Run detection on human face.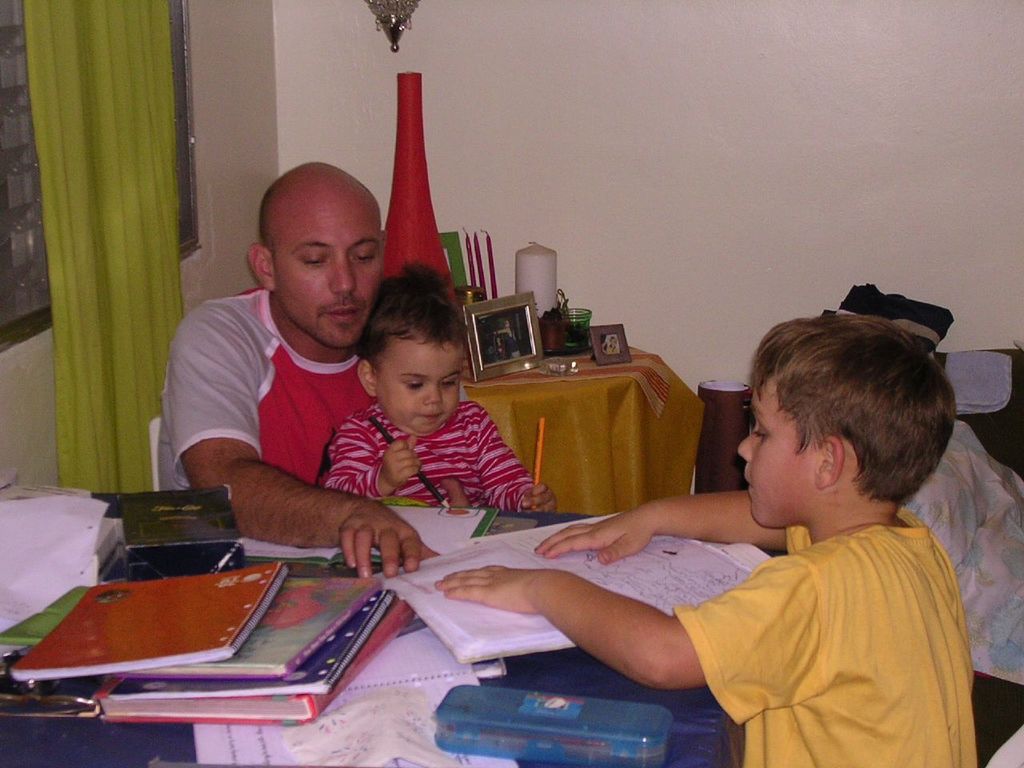
Result: 275:194:382:364.
